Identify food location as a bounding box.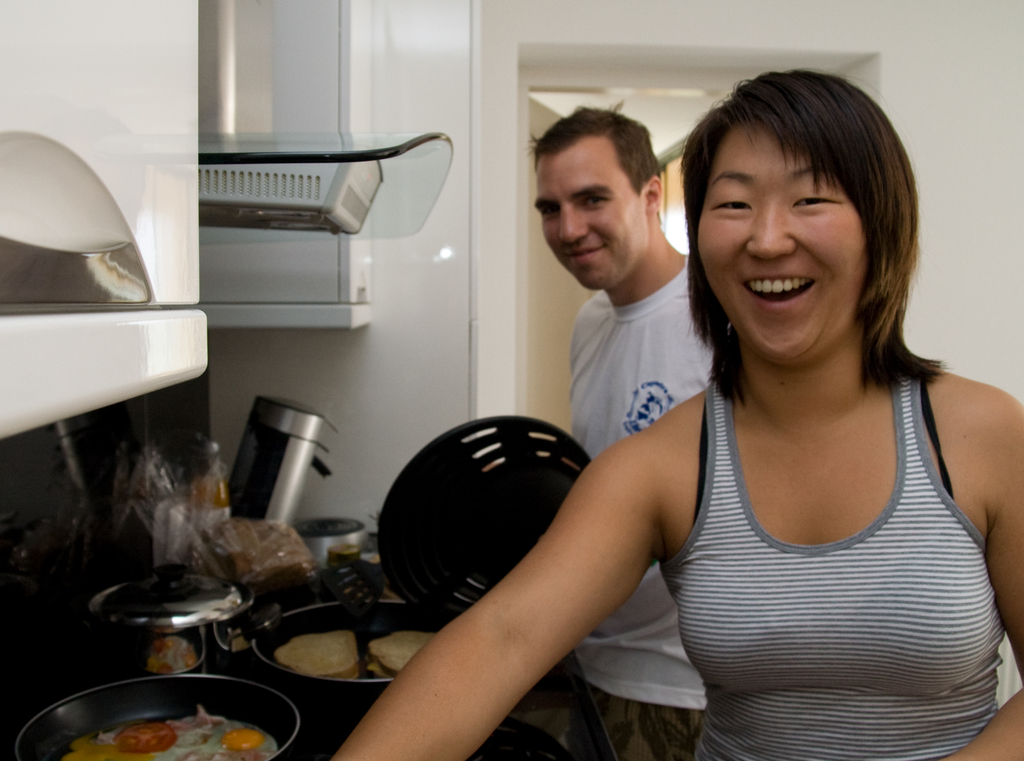
<bbox>371, 629, 434, 678</bbox>.
